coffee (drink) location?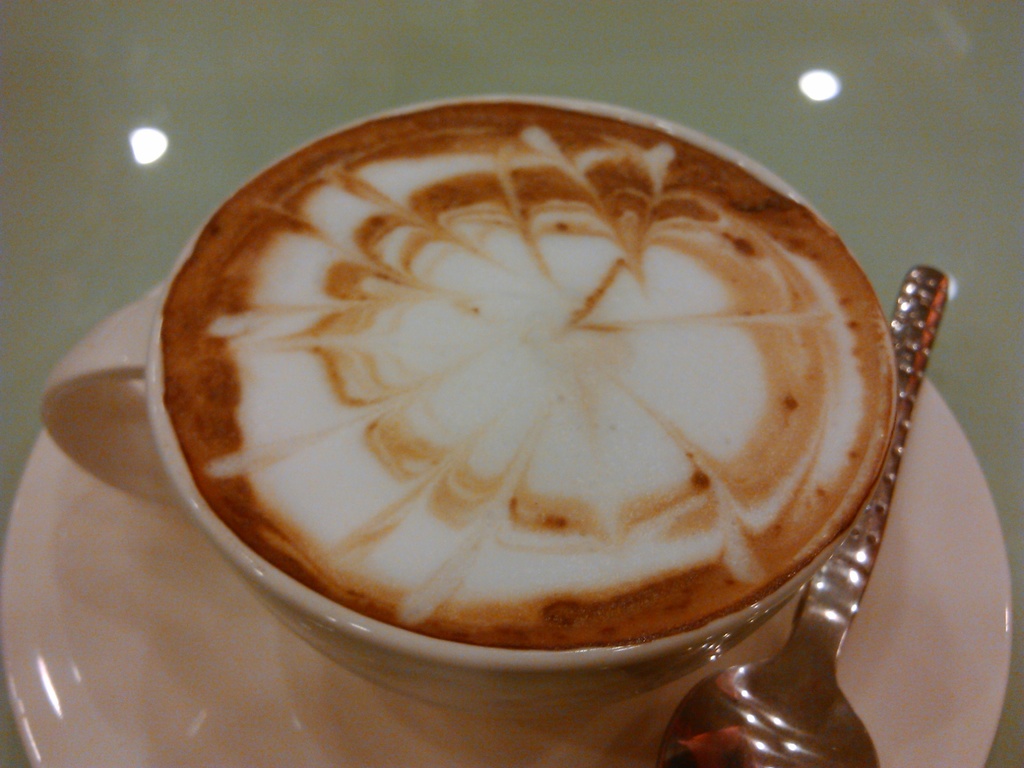
(left=162, top=97, right=894, bottom=648)
